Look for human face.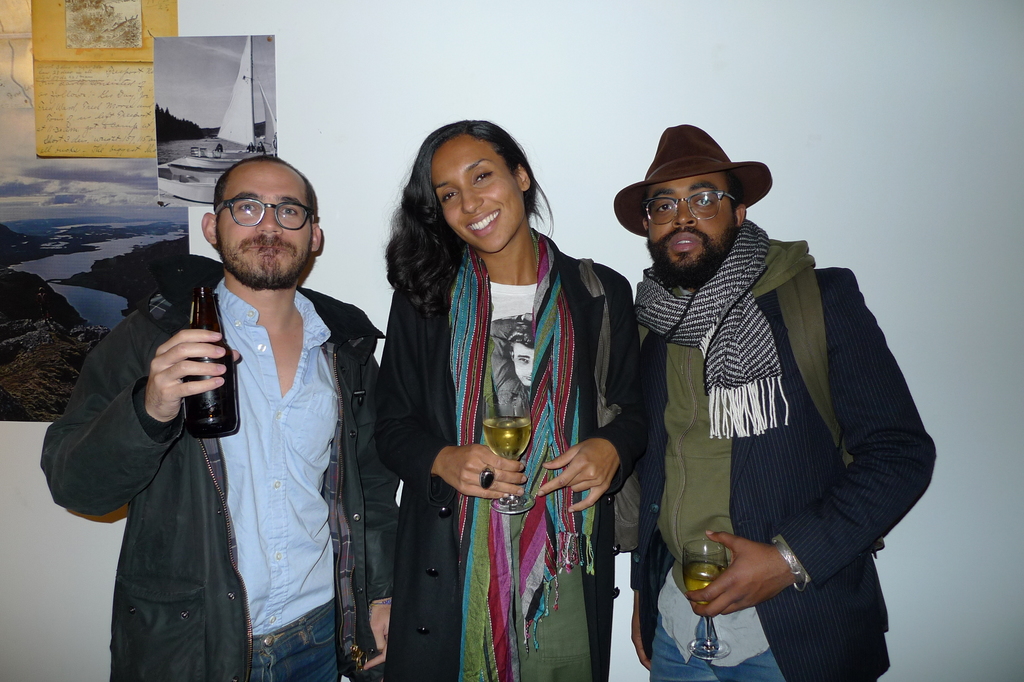
Found: pyautogui.locateOnScreen(644, 173, 737, 291).
